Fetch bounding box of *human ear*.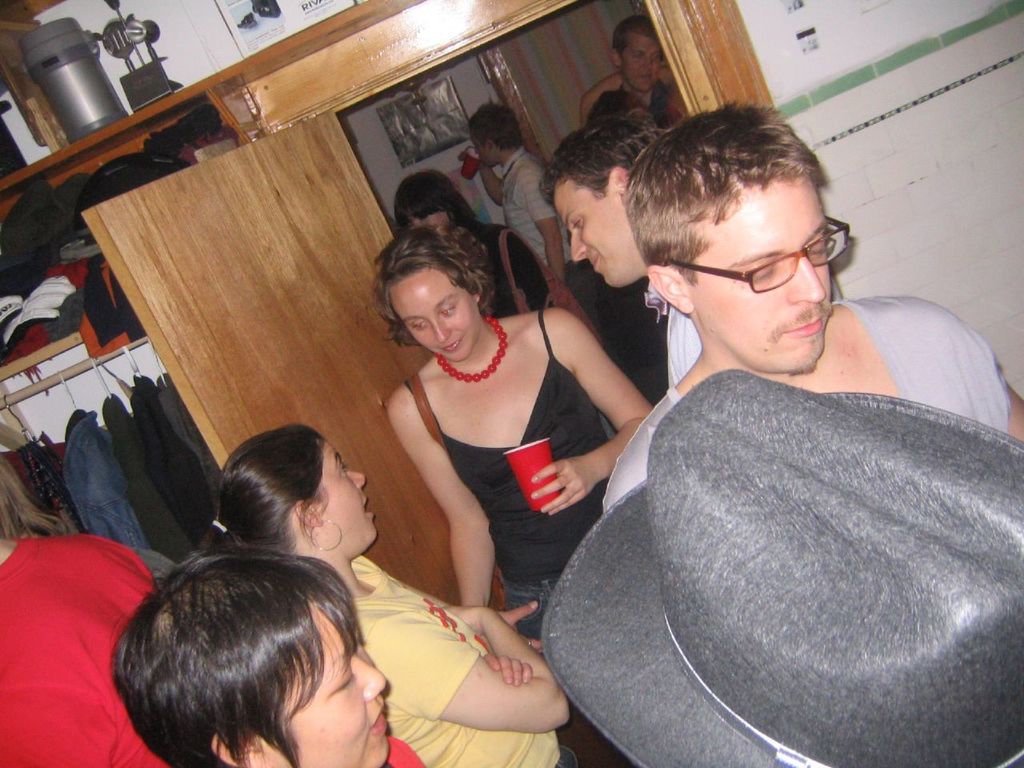
Bbox: x1=294 y1=500 x2=320 y2=528.
